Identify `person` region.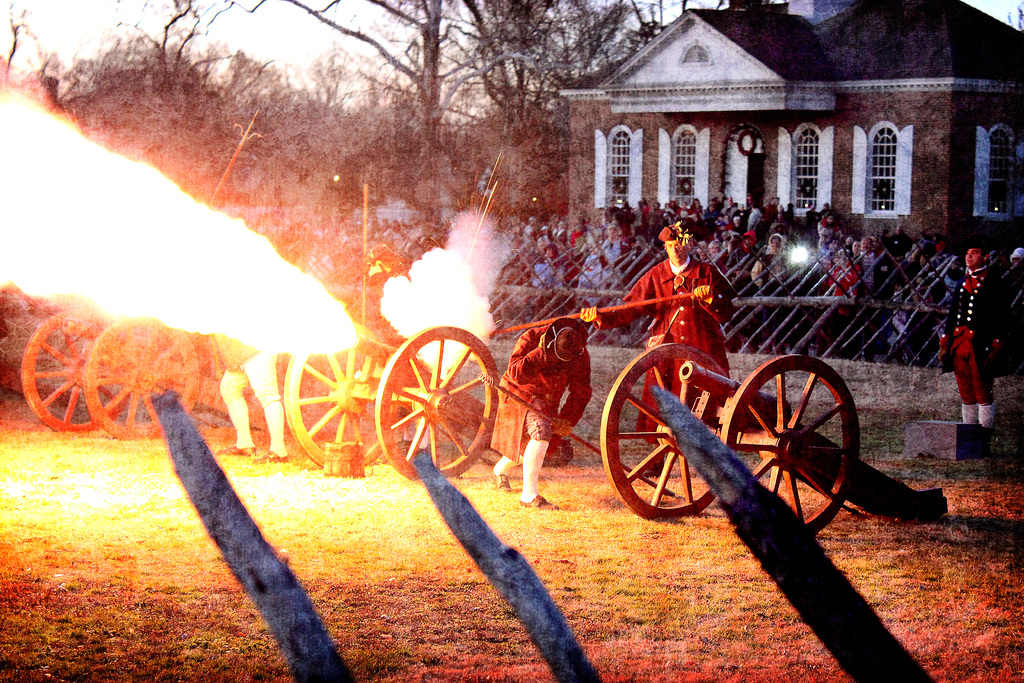
Region: <region>220, 333, 291, 462</region>.
